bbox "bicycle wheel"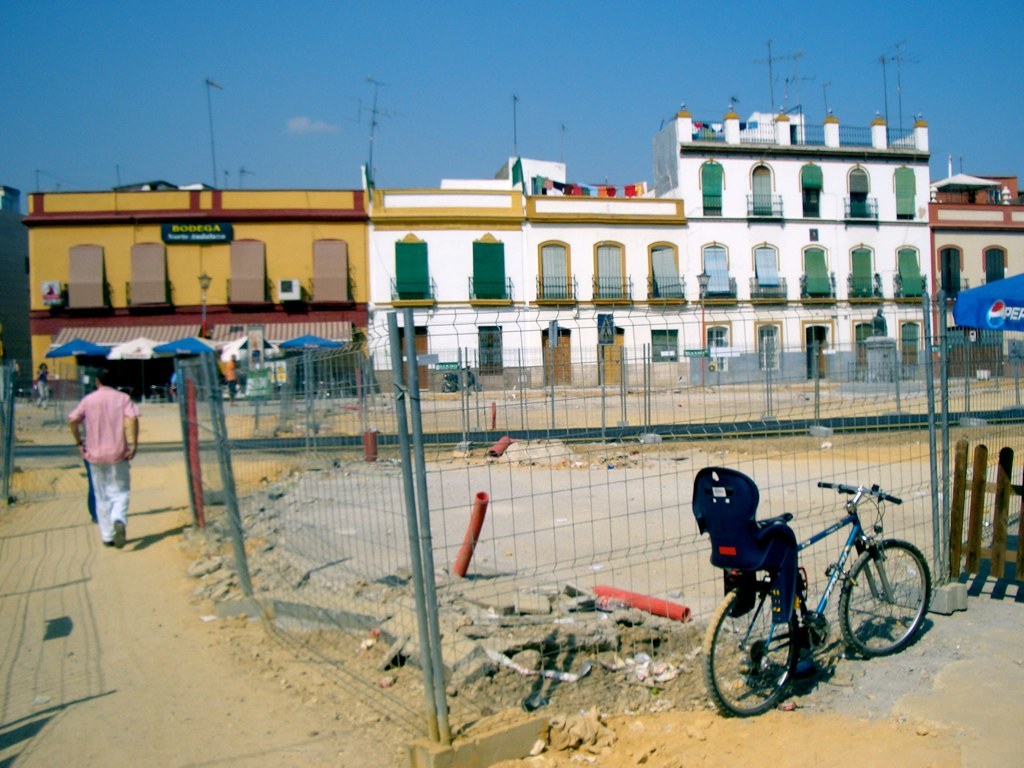
x1=852, y1=549, x2=924, y2=675
